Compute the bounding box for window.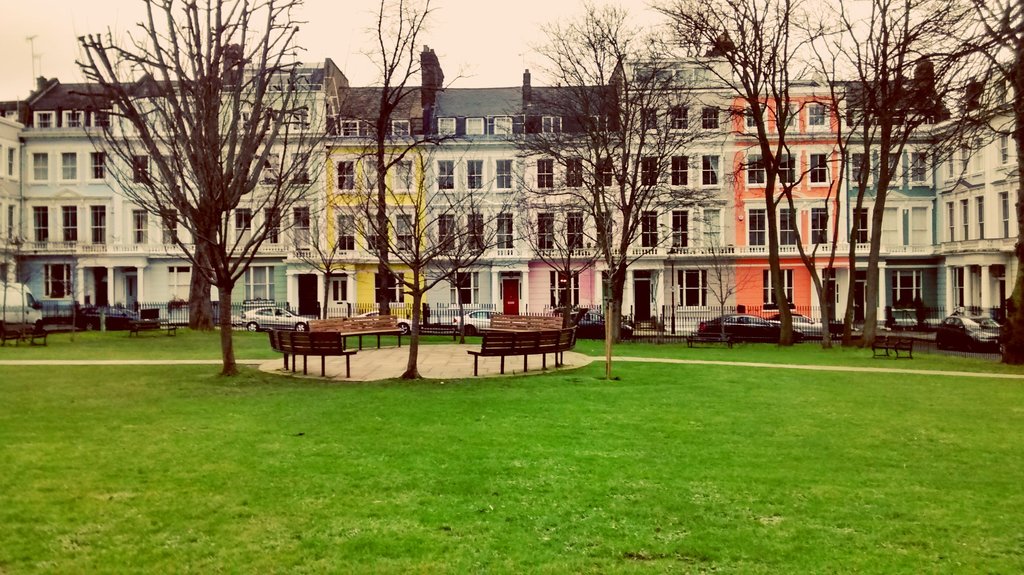
x1=37 y1=113 x2=54 y2=126.
